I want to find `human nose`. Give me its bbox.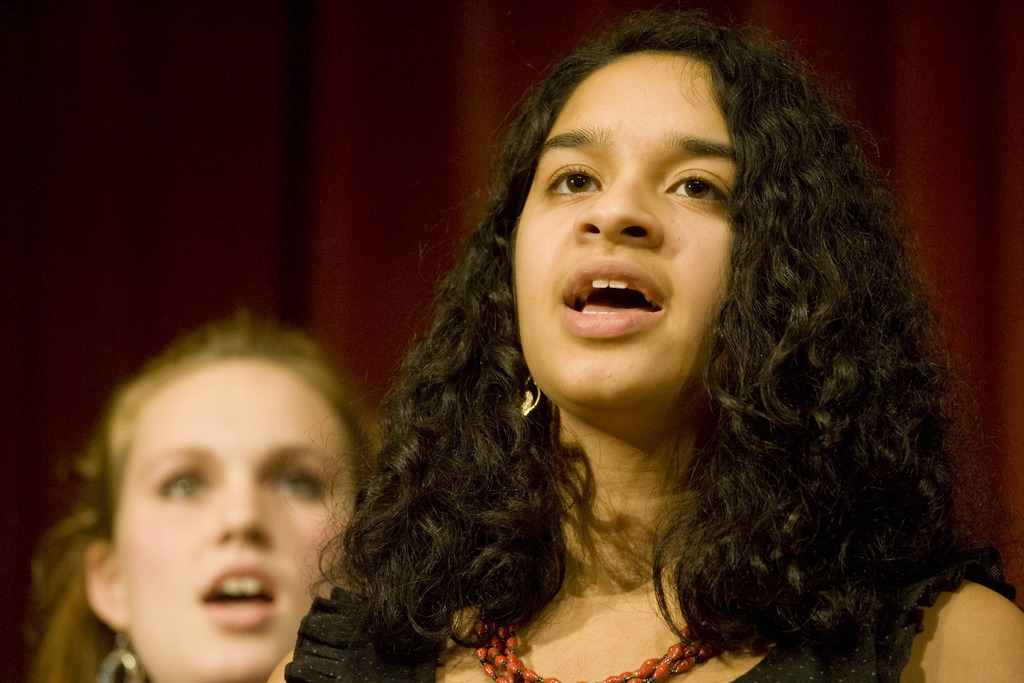
(left=570, top=164, right=664, bottom=243).
